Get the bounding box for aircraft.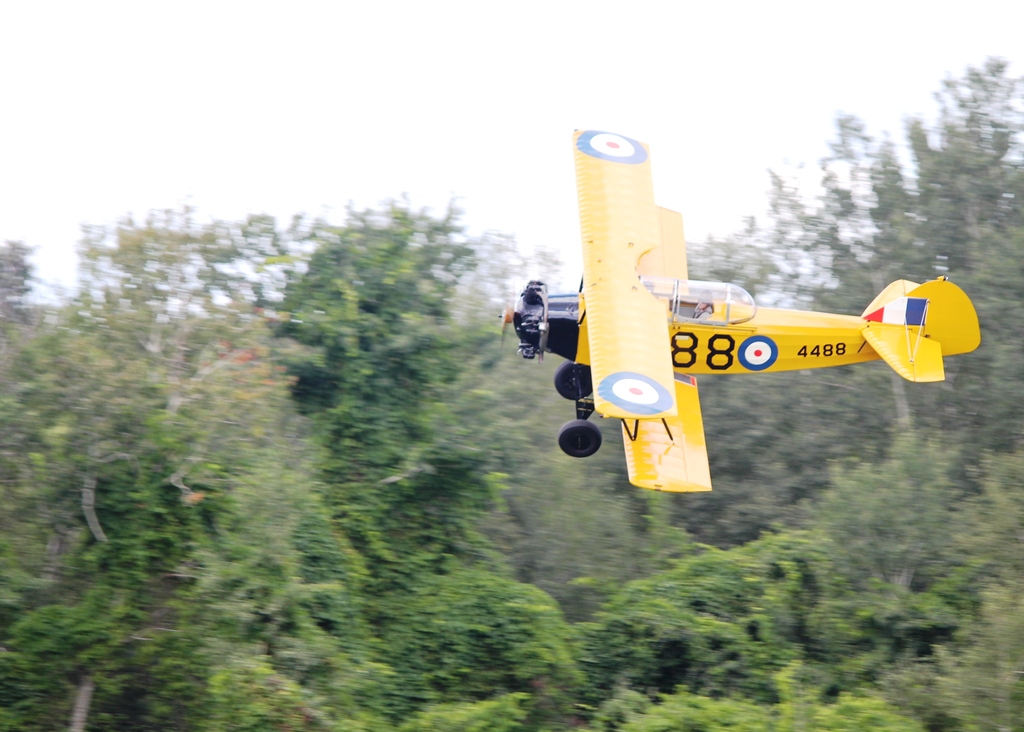
[x1=517, y1=147, x2=966, y2=494].
